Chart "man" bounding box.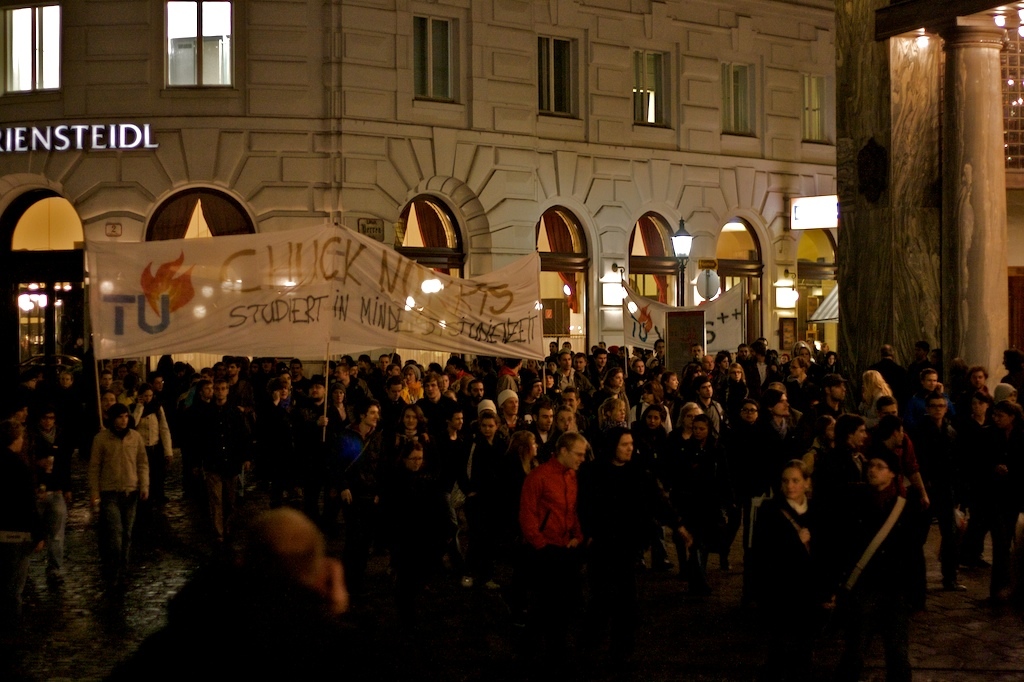
Charted: [691, 376, 725, 429].
